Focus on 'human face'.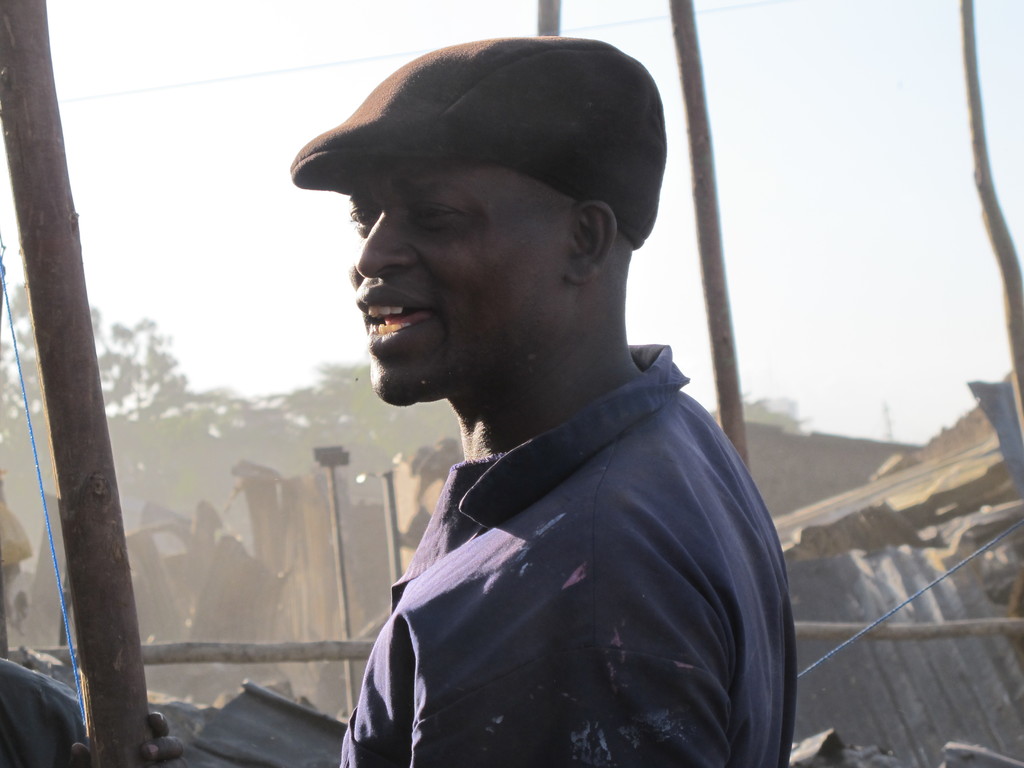
Focused at bbox(348, 161, 572, 406).
